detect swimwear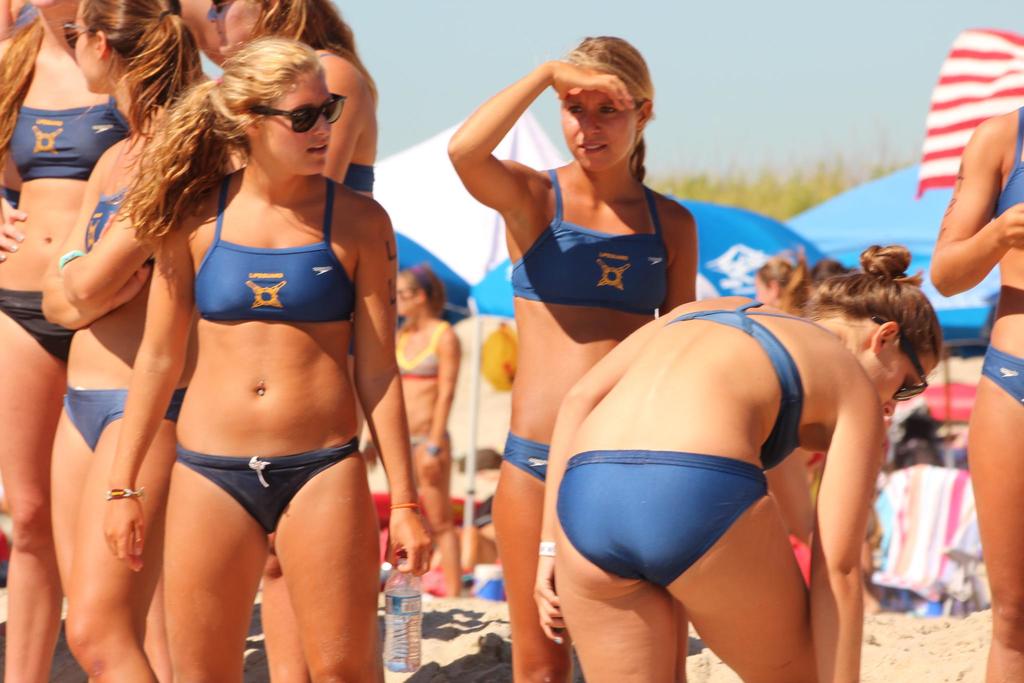
<region>996, 106, 1023, 220</region>
